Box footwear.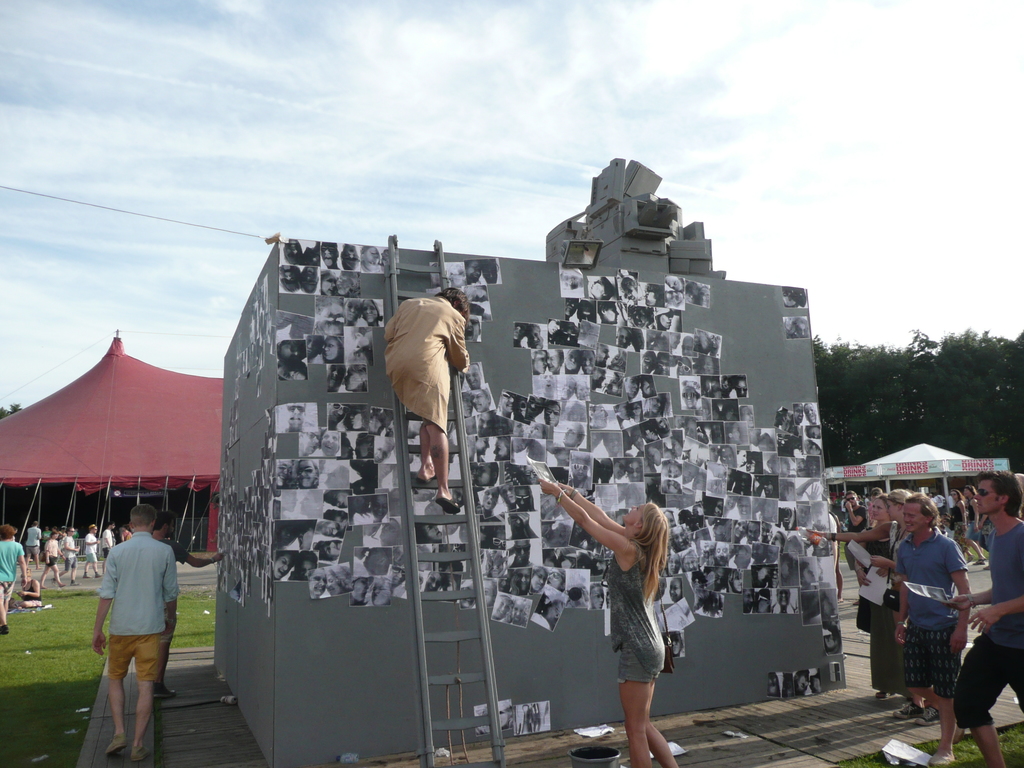
<box>51,579,56,584</box>.
